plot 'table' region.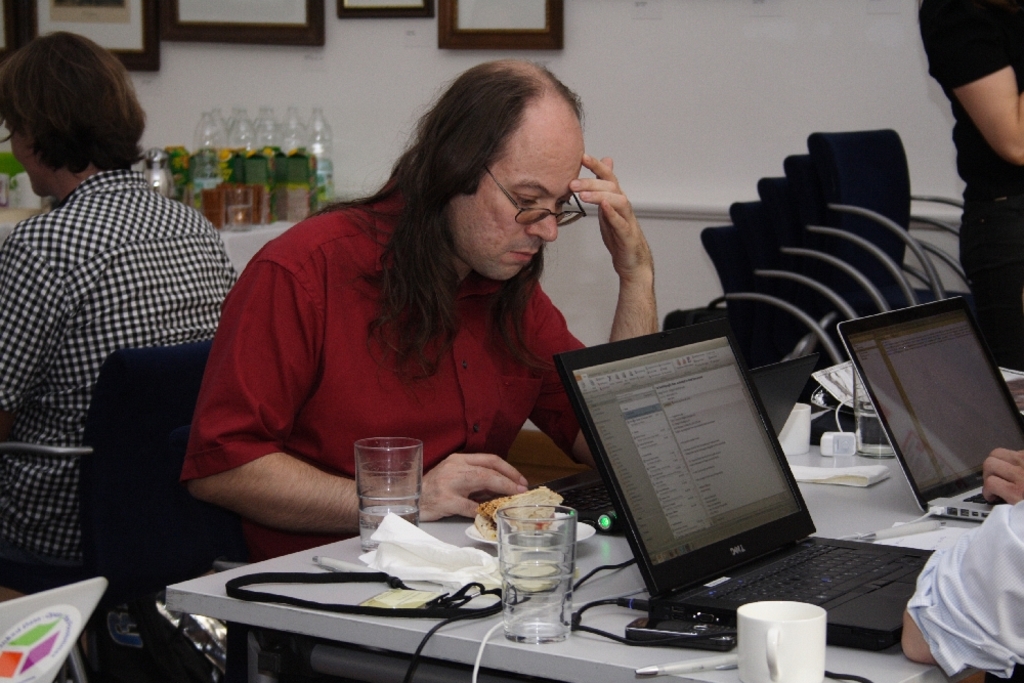
Plotted at BBox(162, 427, 1007, 682).
